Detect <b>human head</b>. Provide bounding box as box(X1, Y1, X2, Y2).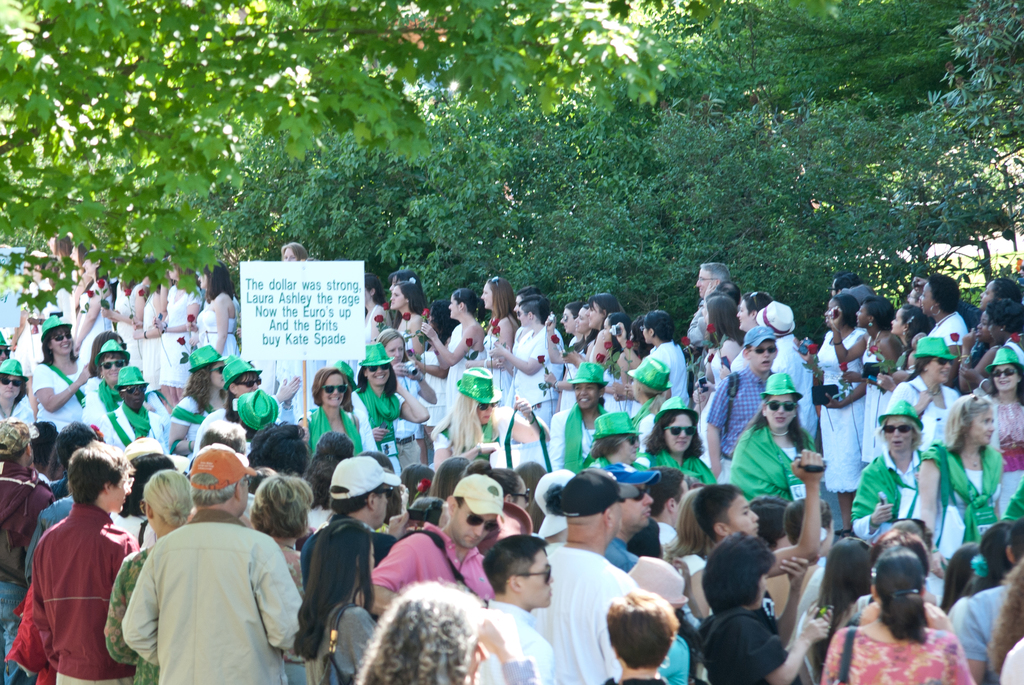
box(590, 410, 640, 459).
